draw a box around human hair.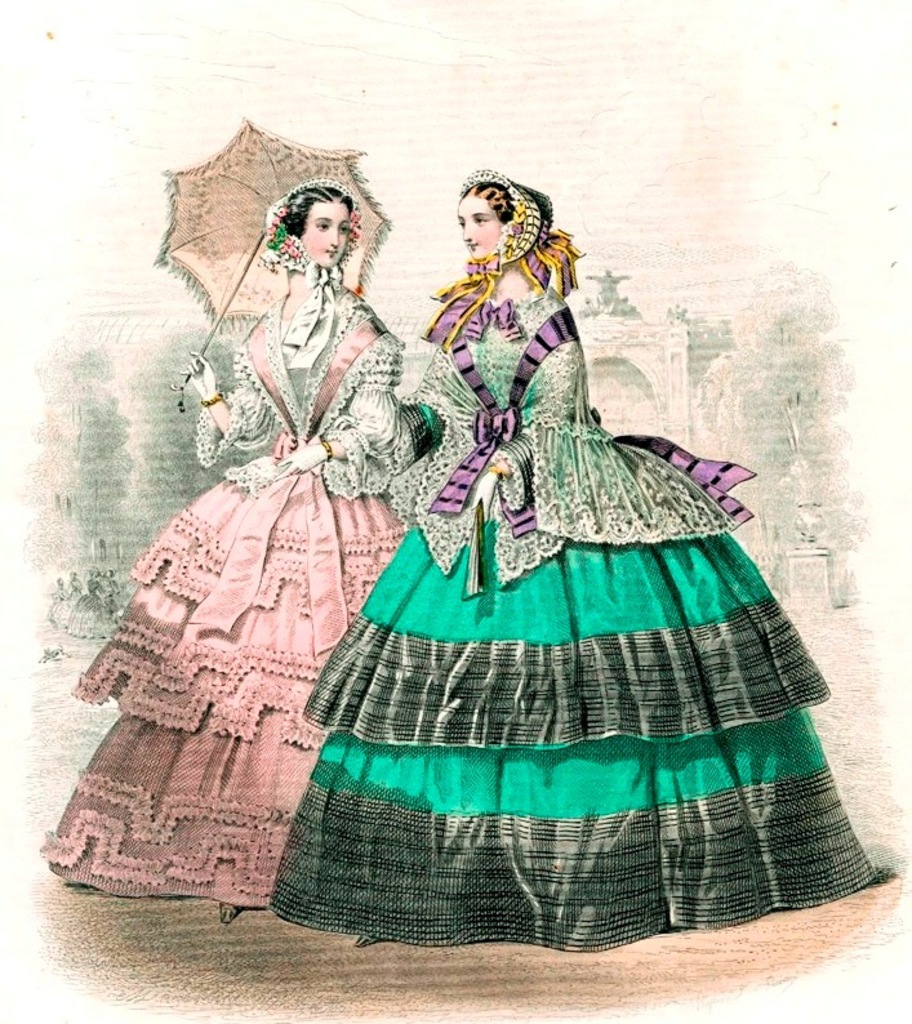
detection(280, 184, 351, 235).
